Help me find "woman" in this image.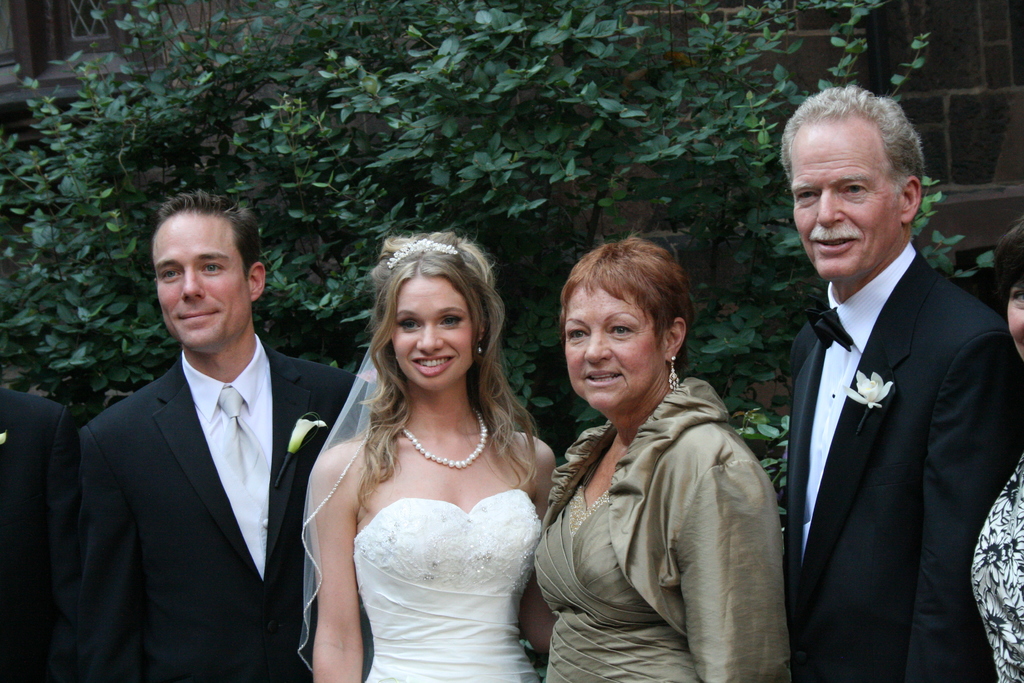
Found it: 531/236/794/682.
